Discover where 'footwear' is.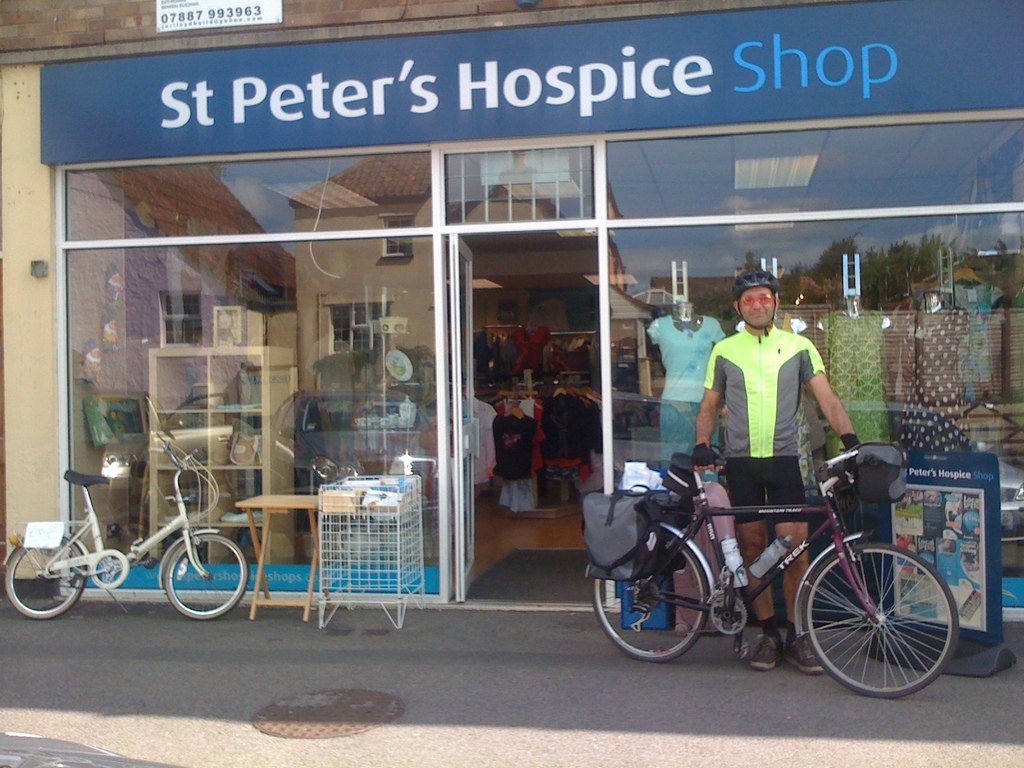
Discovered at 785/636/824/675.
